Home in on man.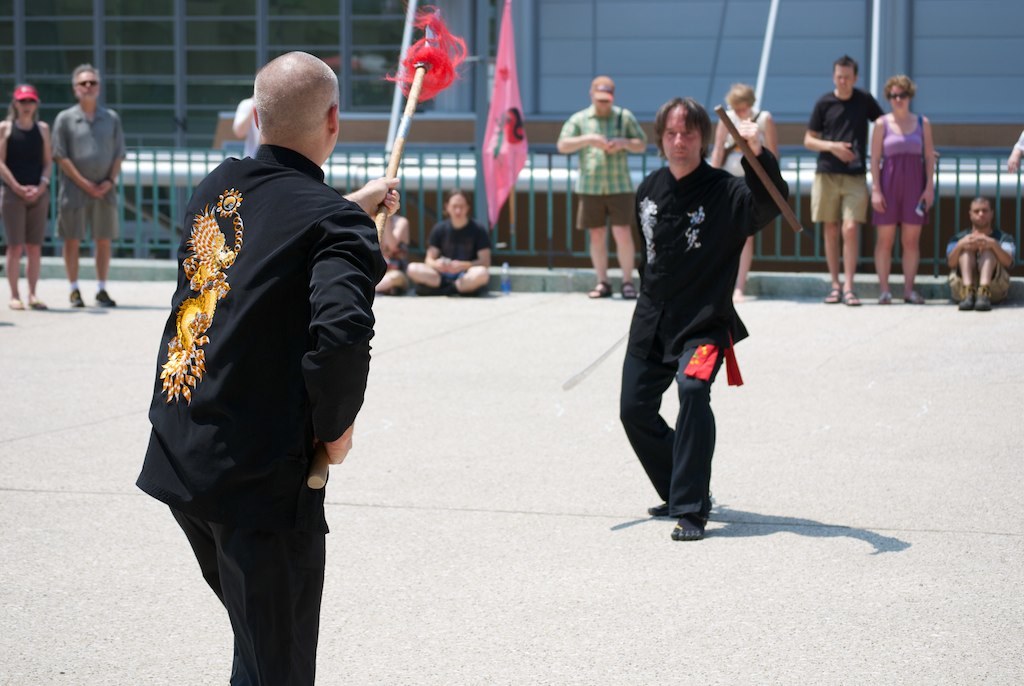
Homed in at <box>603,126,774,535</box>.
